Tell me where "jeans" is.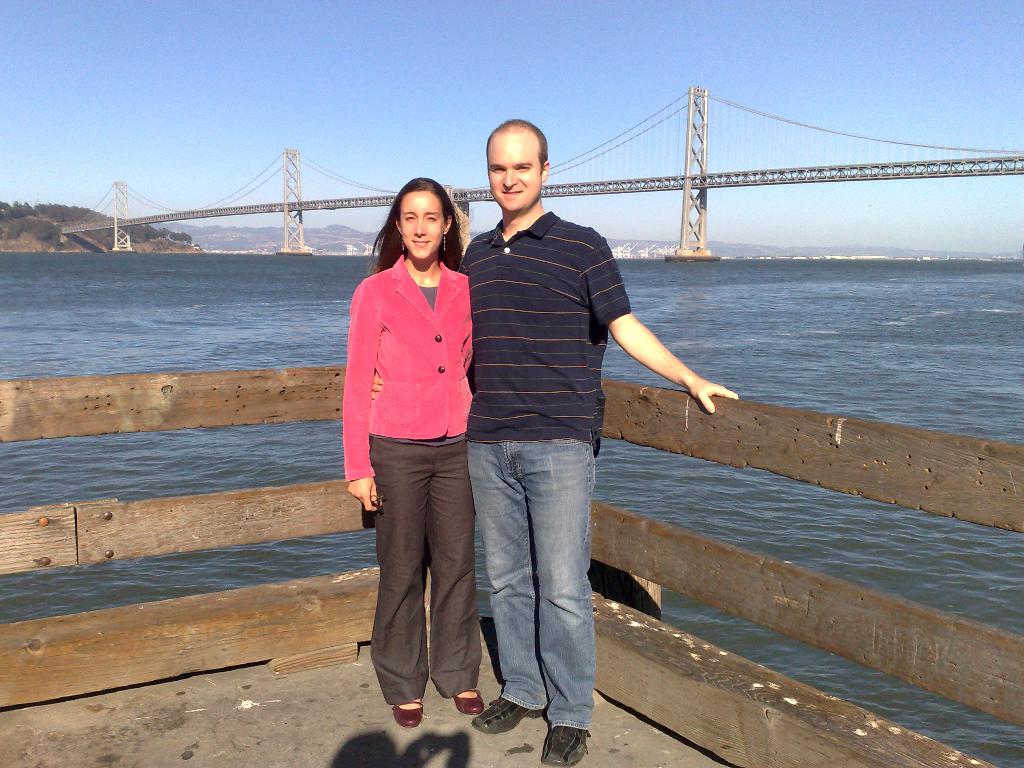
"jeans" is at l=471, t=439, r=598, b=730.
